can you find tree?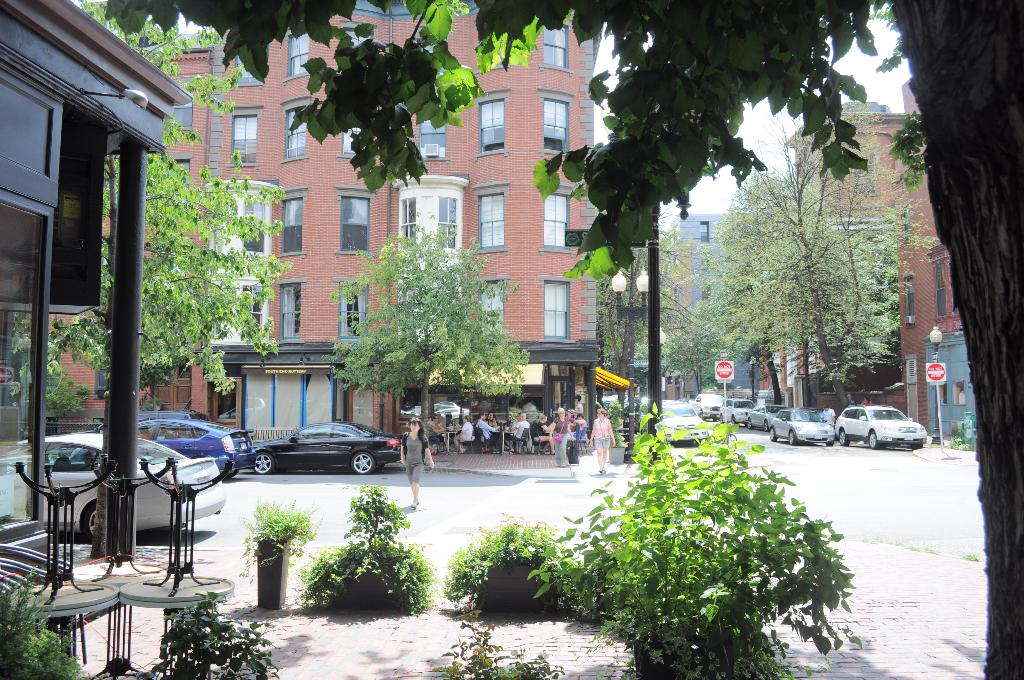
Yes, bounding box: Rect(329, 211, 531, 446).
